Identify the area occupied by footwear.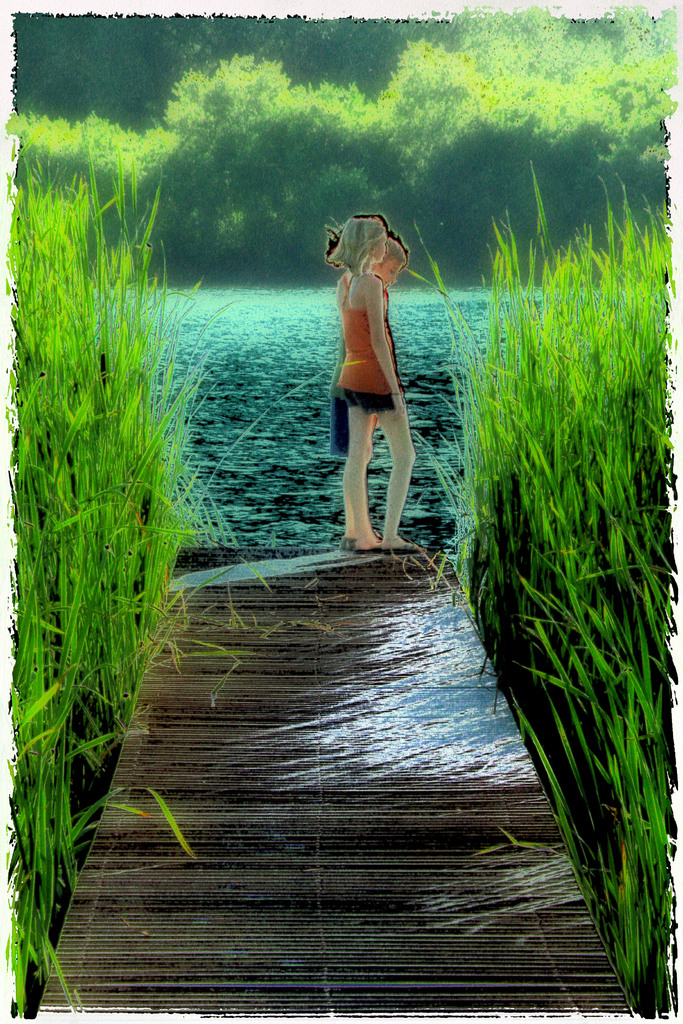
Area: <region>350, 535, 380, 557</region>.
